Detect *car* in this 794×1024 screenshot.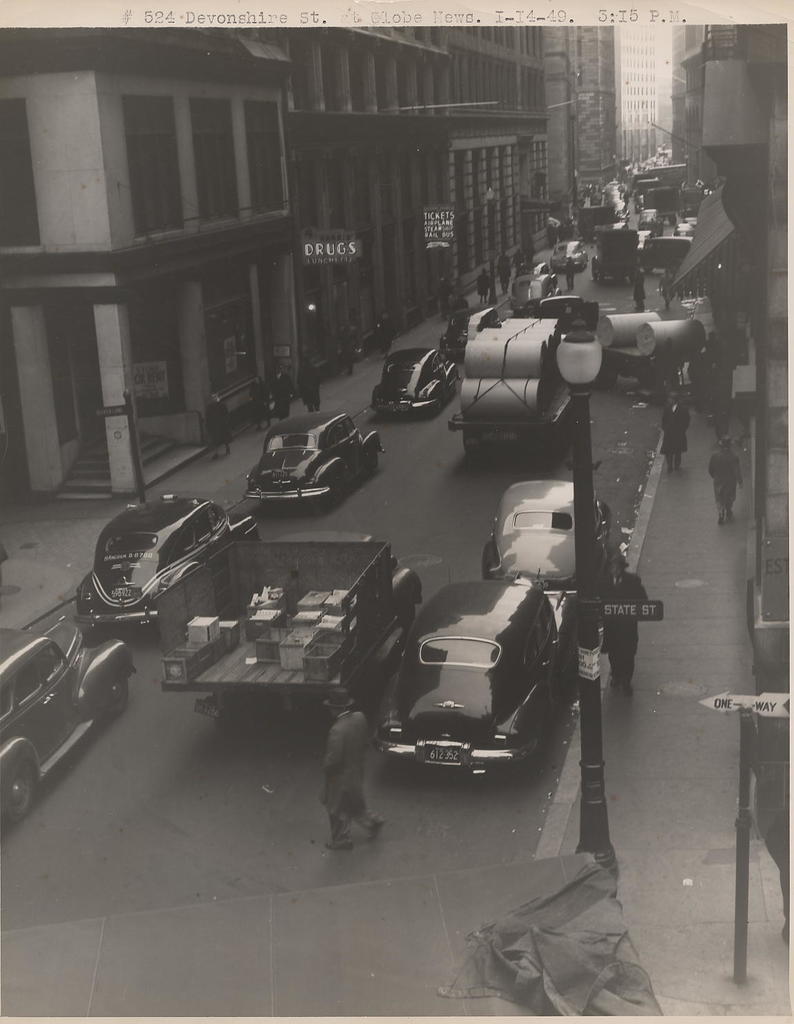
Detection: 0/615/138/819.
